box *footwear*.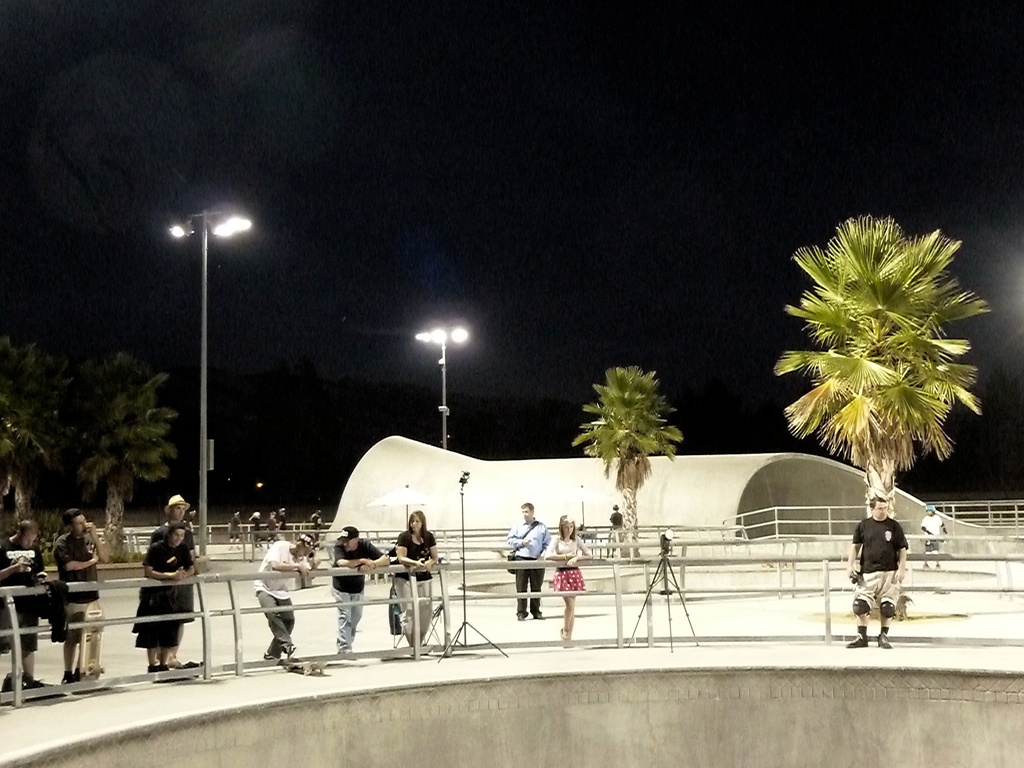
x1=161 y1=664 x2=186 y2=682.
